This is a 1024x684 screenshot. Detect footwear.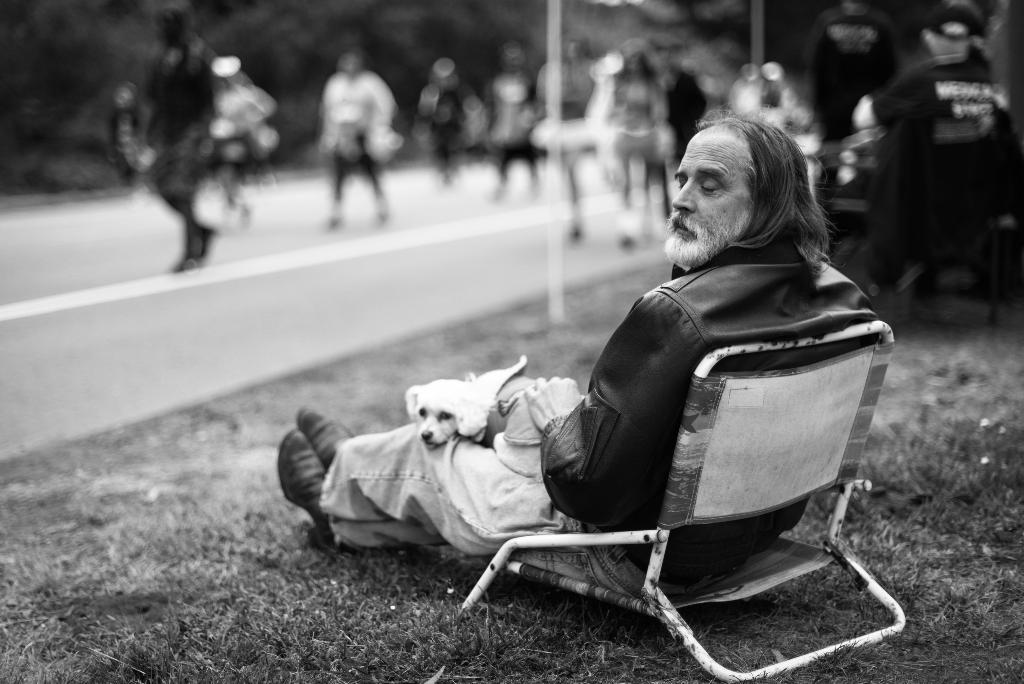
<region>618, 233, 636, 248</region>.
